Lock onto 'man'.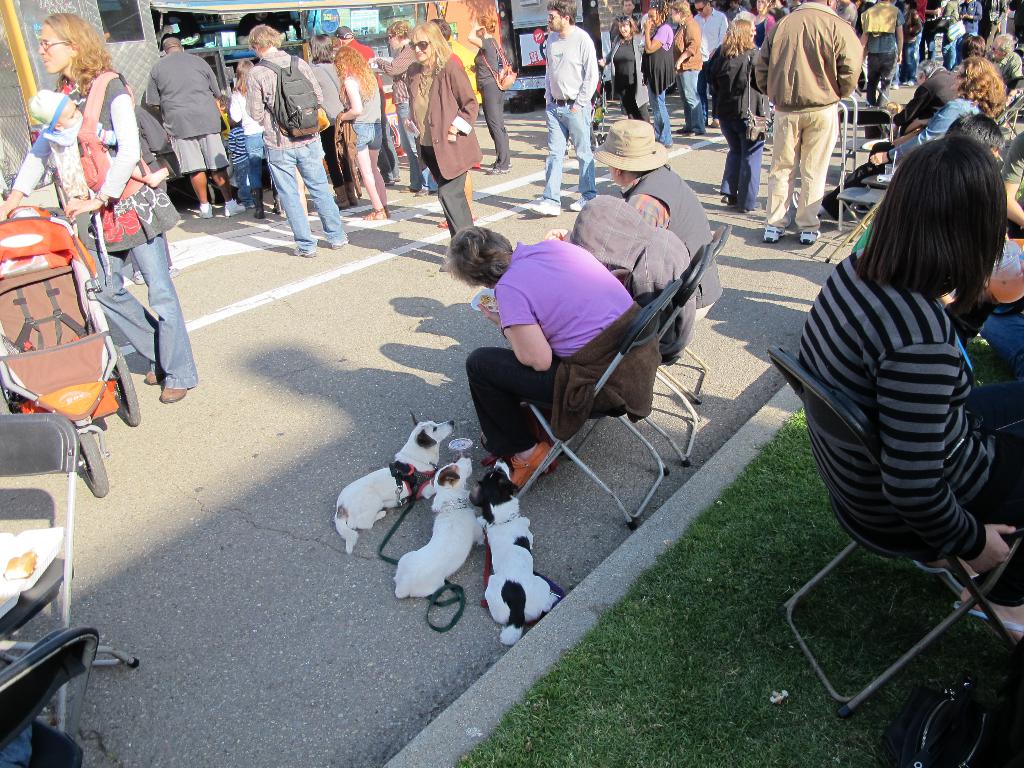
Locked: <region>895, 61, 959, 133</region>.
